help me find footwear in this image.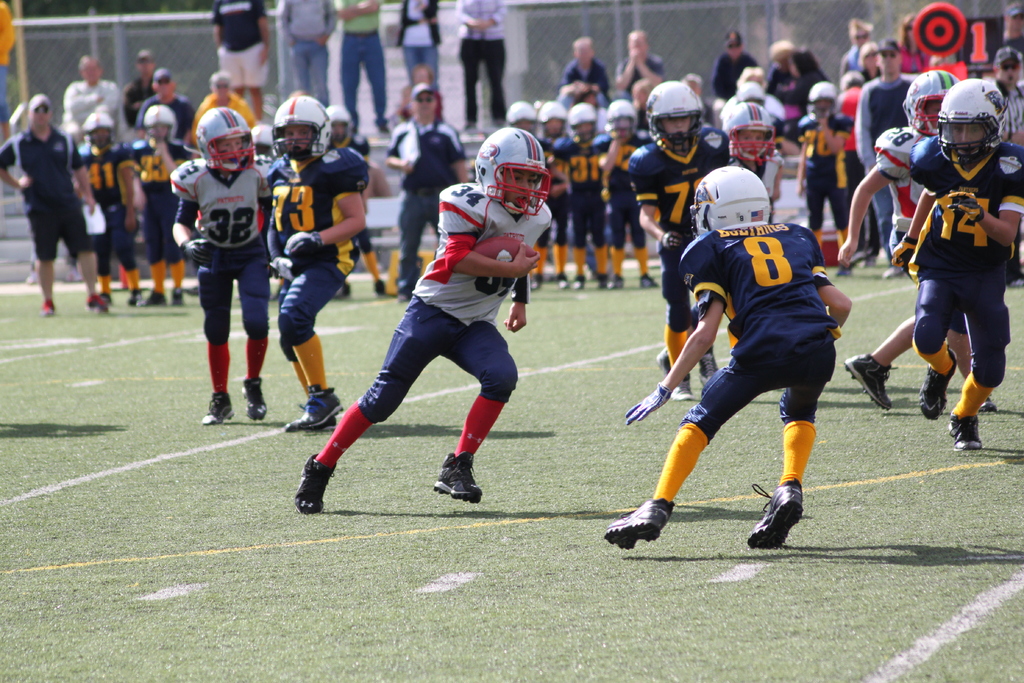
Found it: <region>605, 496, 675, 551</region>.
